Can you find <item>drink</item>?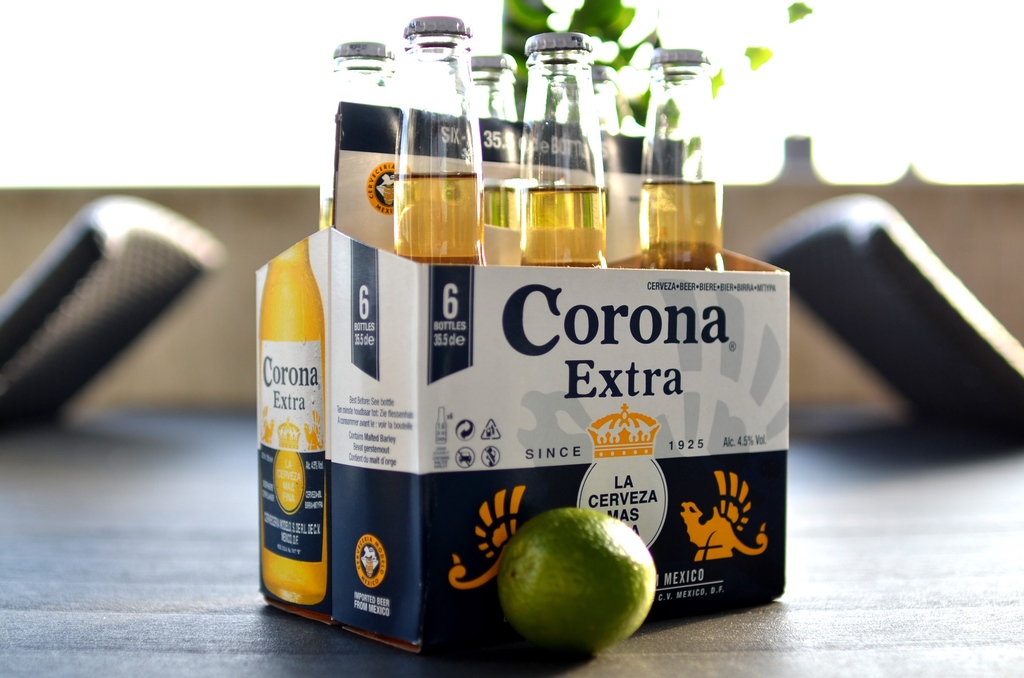
Yes, bounding box: rect(400, 19, 485, 267).
